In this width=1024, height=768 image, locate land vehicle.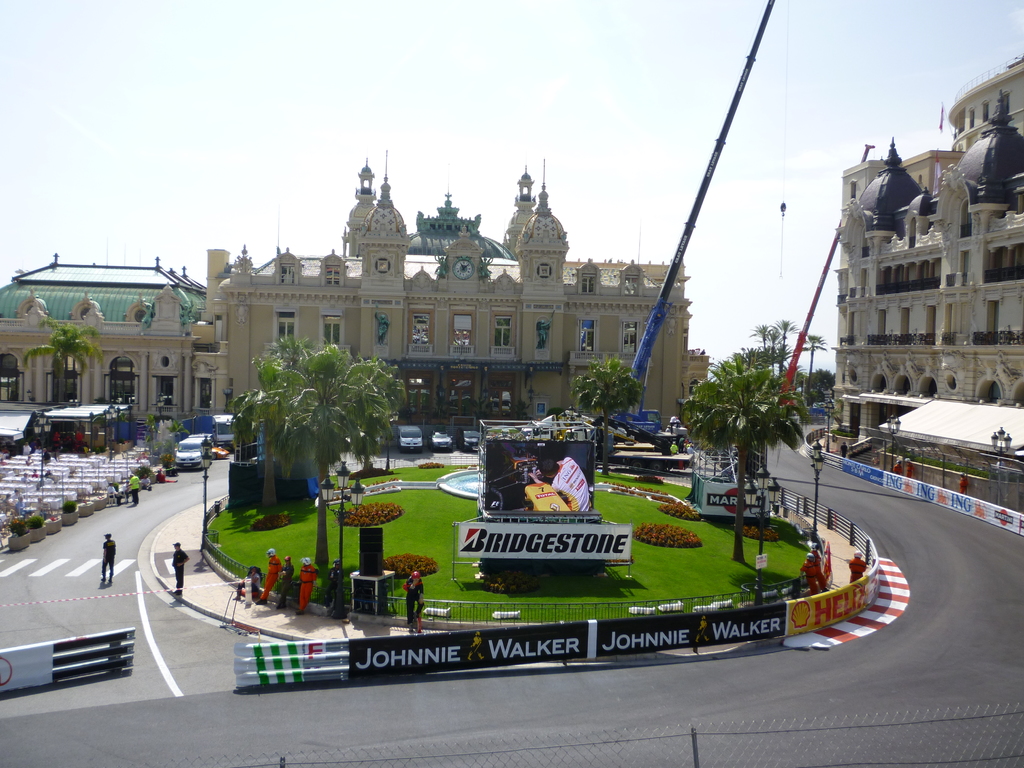
Bounding box: x1=212 y1=413 x2=237 y2=449.
